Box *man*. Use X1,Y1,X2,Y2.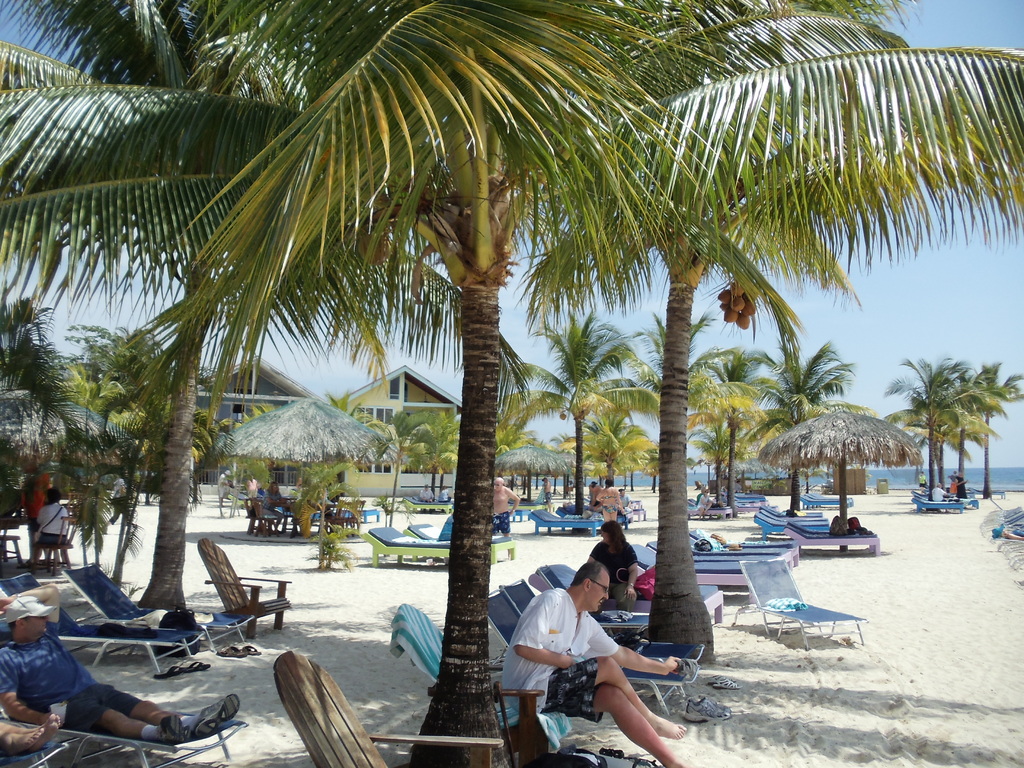
419,483,436,501.
